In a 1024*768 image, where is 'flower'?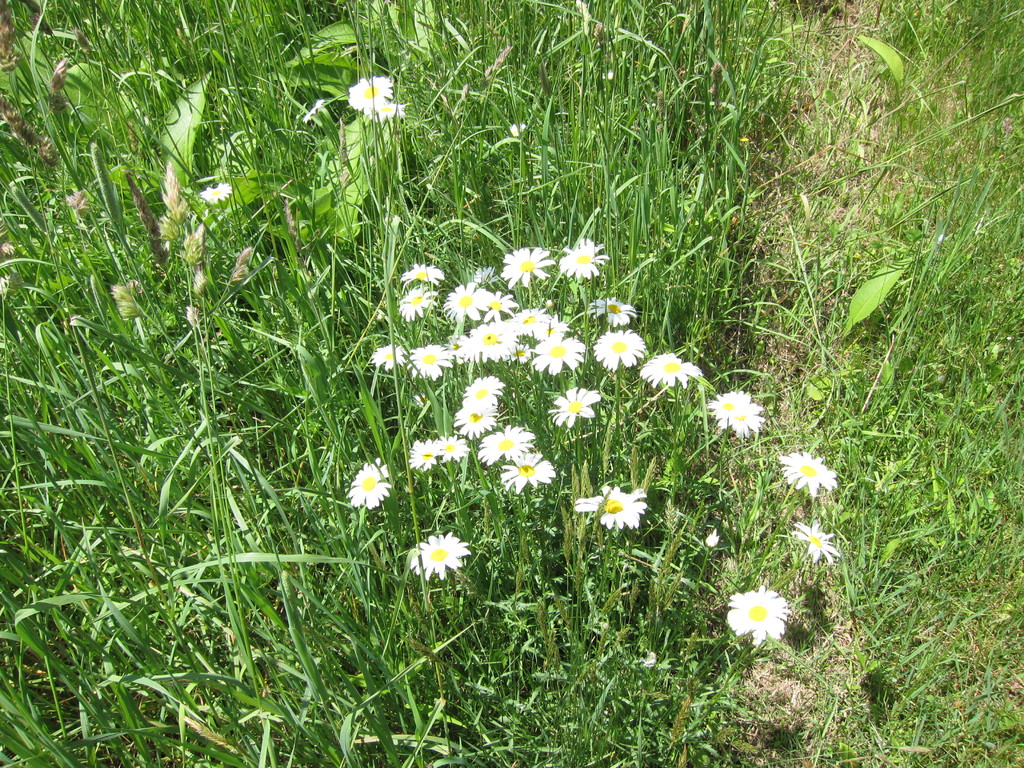
<bbox>500, 250, 538, 289</bbox>.
